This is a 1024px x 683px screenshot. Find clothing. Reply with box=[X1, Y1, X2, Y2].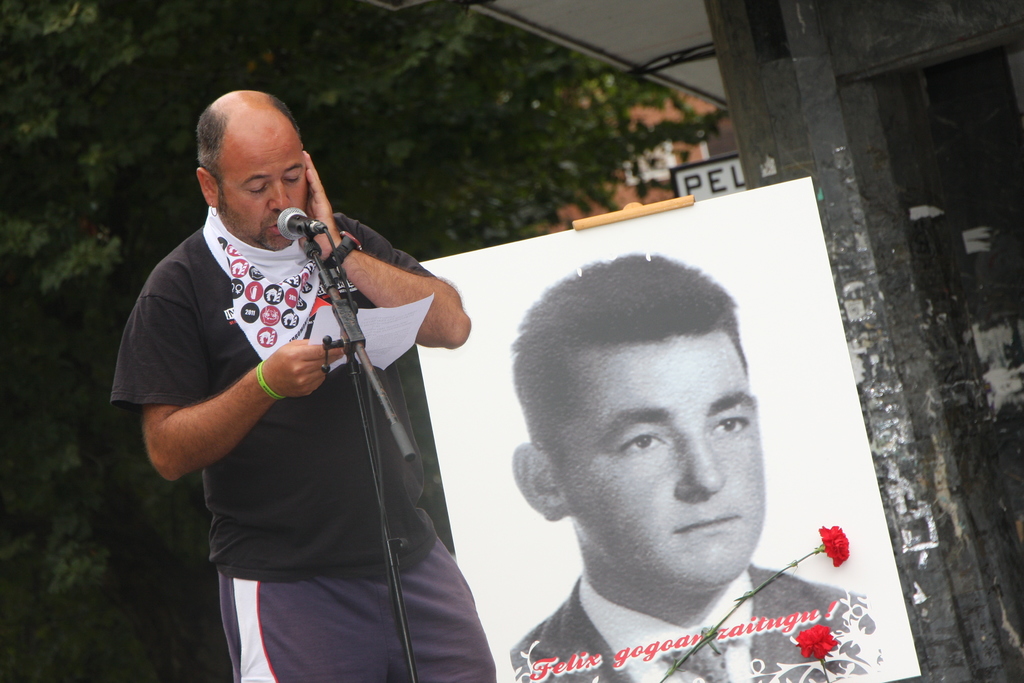
box=[111, 200, 495, 678].
